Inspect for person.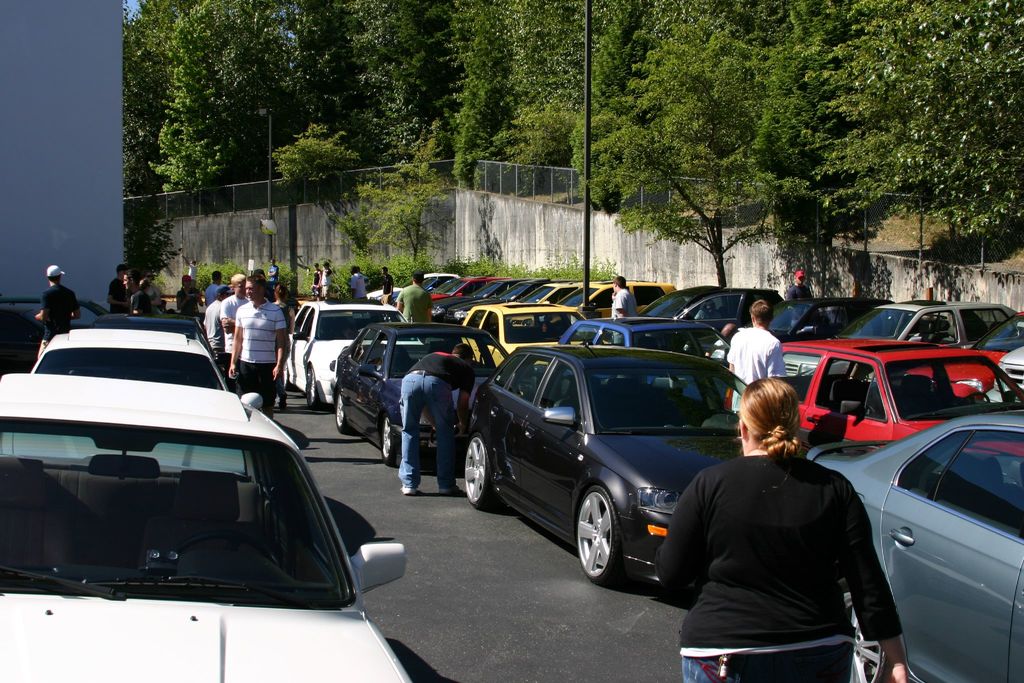
Inspection: 225:274:286:417.
